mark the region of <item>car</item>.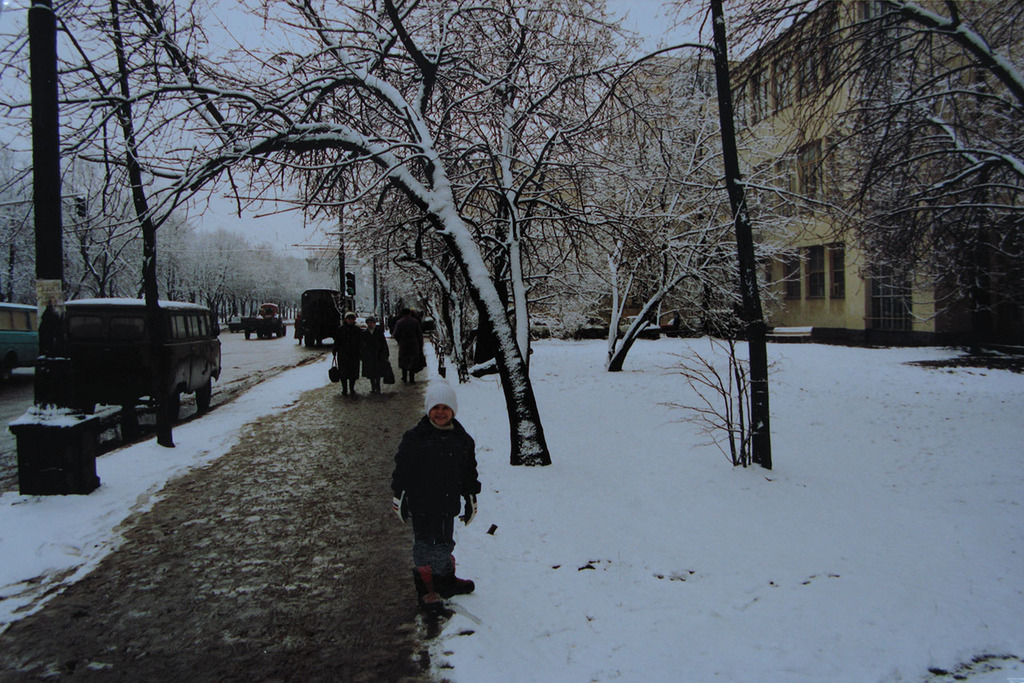
Region: [left=0, top=302, right=38, bottom=386].
